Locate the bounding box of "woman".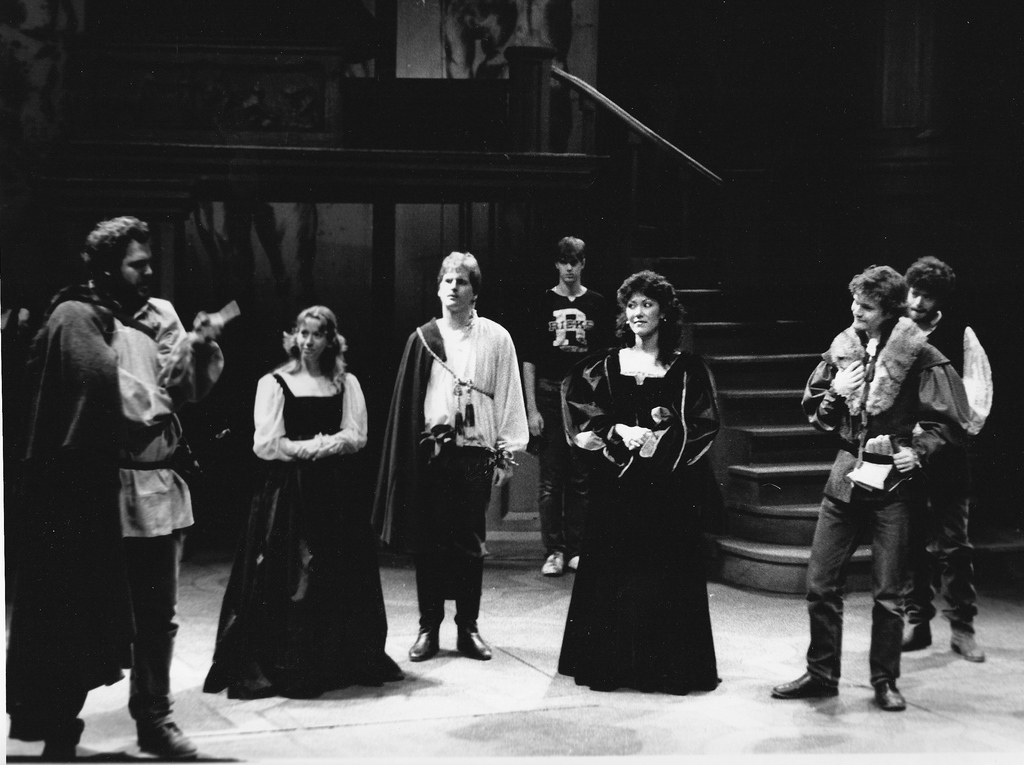
Bounding box: x1=210, y1=308, x2=371, y2=706.
